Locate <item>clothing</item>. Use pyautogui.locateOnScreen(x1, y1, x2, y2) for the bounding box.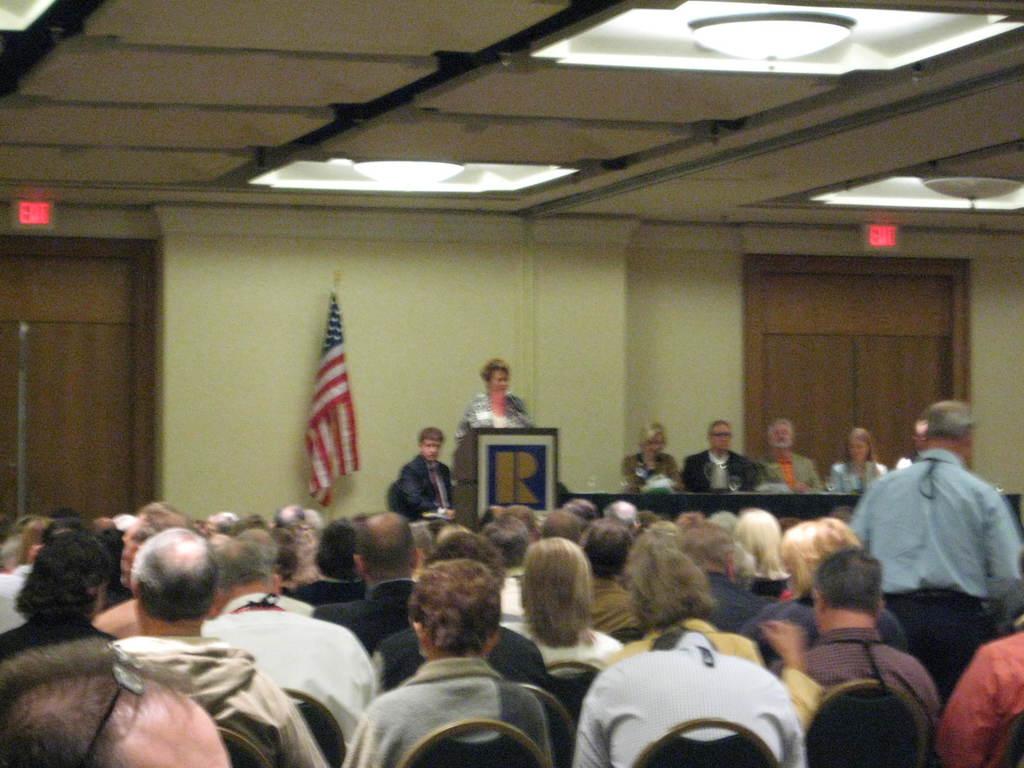
pyautogui.locateOnScreen(620, 449, 684, 497).
